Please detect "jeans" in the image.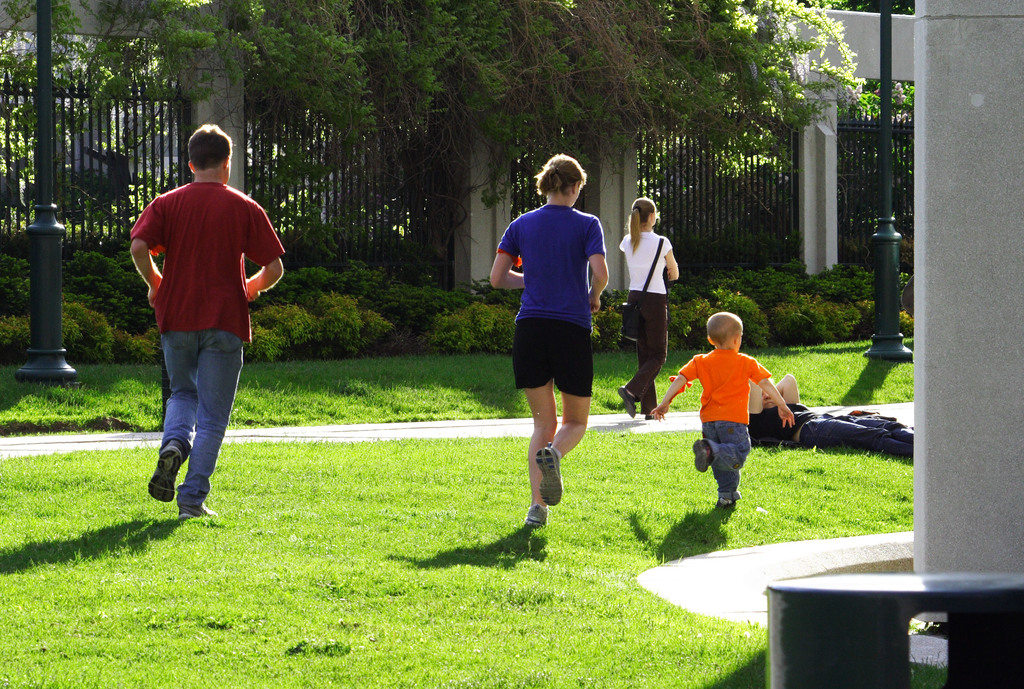
BBox(700, 419, 750, 501).
